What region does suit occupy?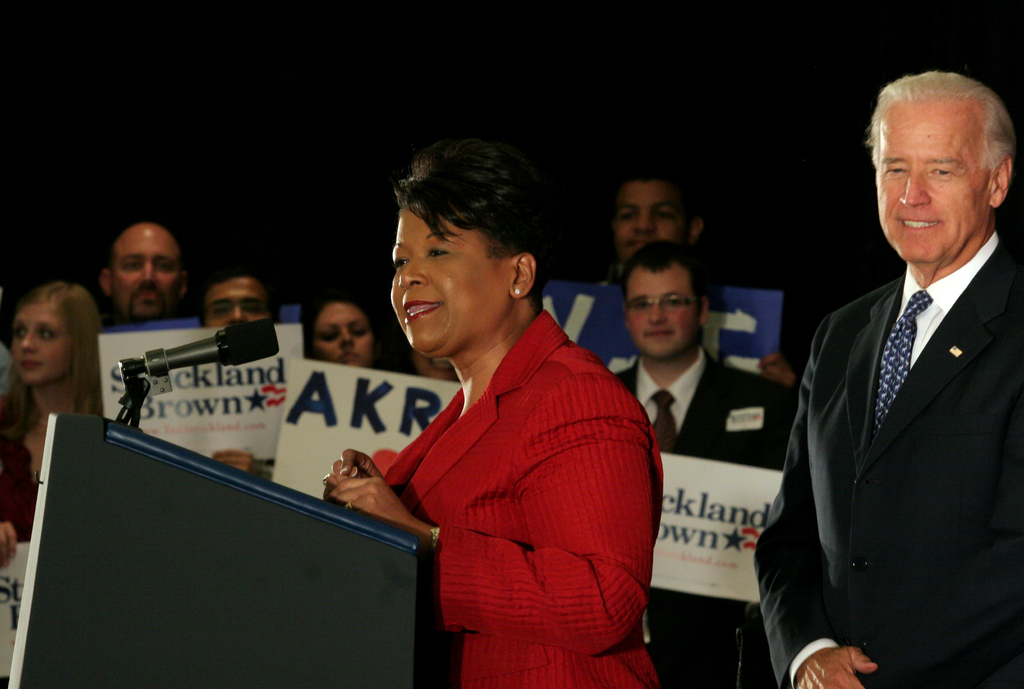
crop(609, 346, 812, 688).
